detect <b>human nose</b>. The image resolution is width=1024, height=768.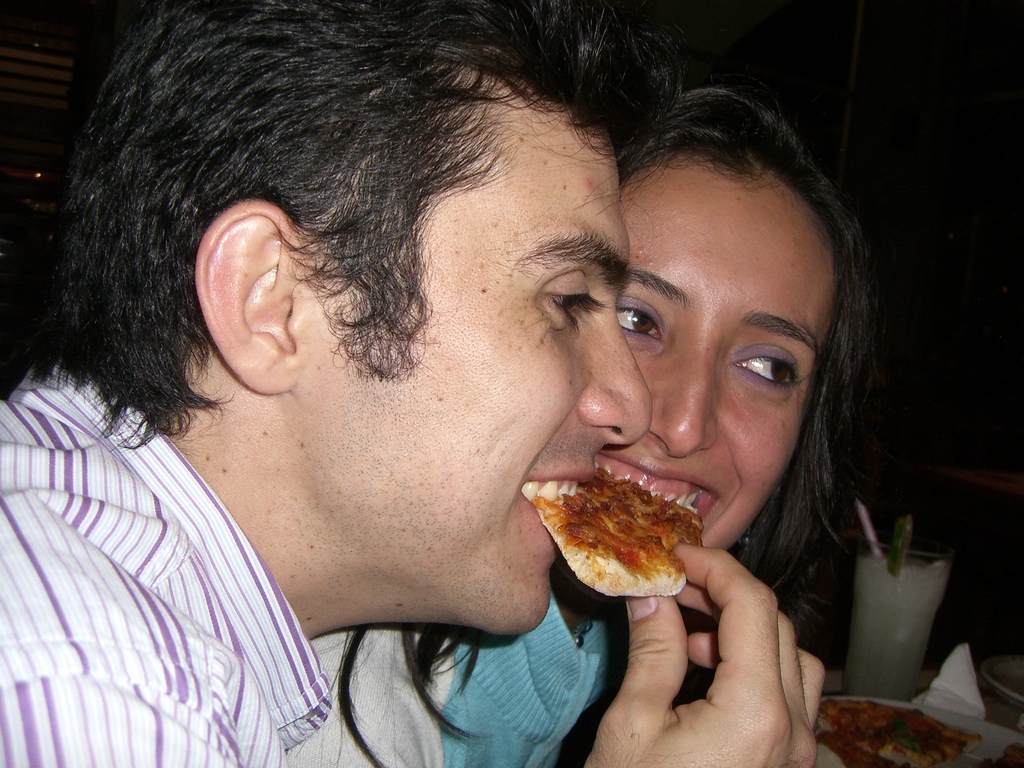
detection(579, 311, 652, 448).
